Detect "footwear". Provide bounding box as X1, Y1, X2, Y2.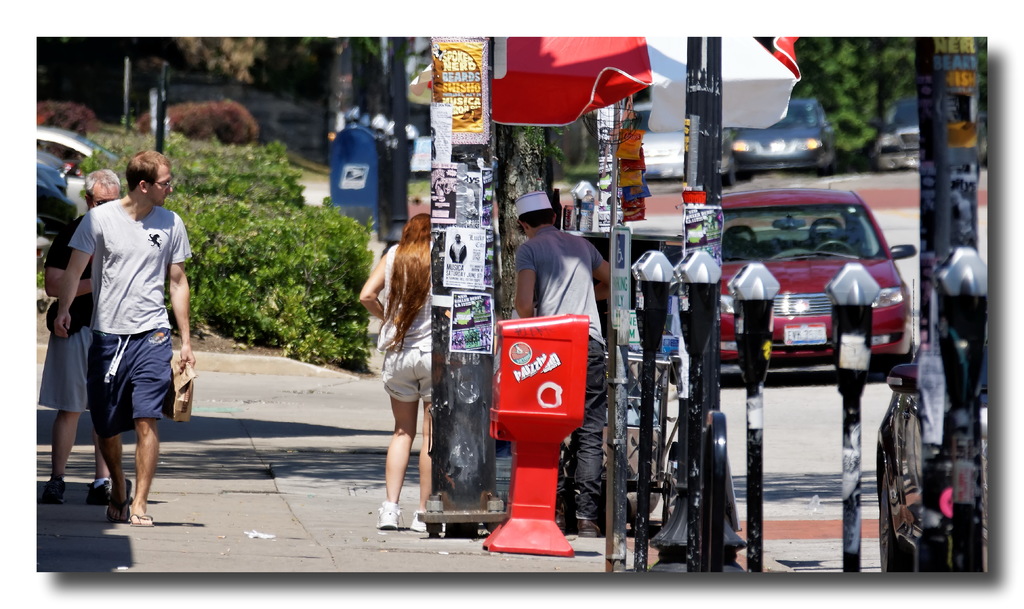
412, 512, 431, 533.
